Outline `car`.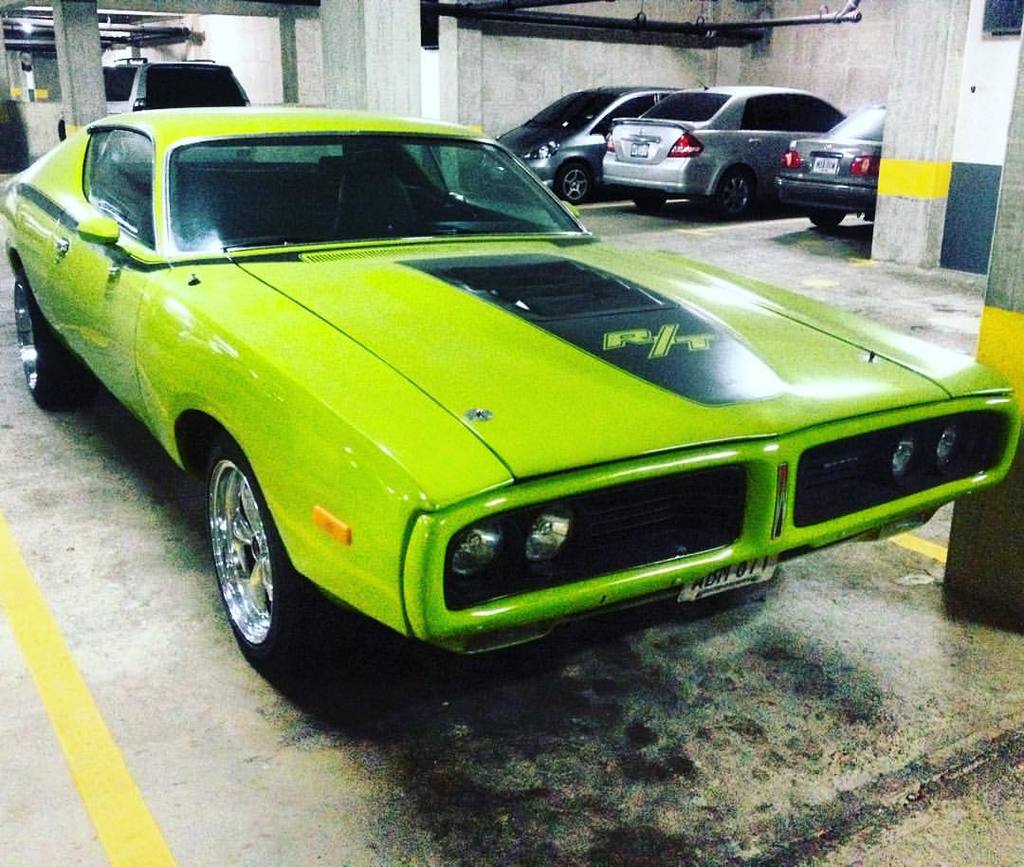
Outline: (x1=778, y1=104, x2=887, y2=230).
